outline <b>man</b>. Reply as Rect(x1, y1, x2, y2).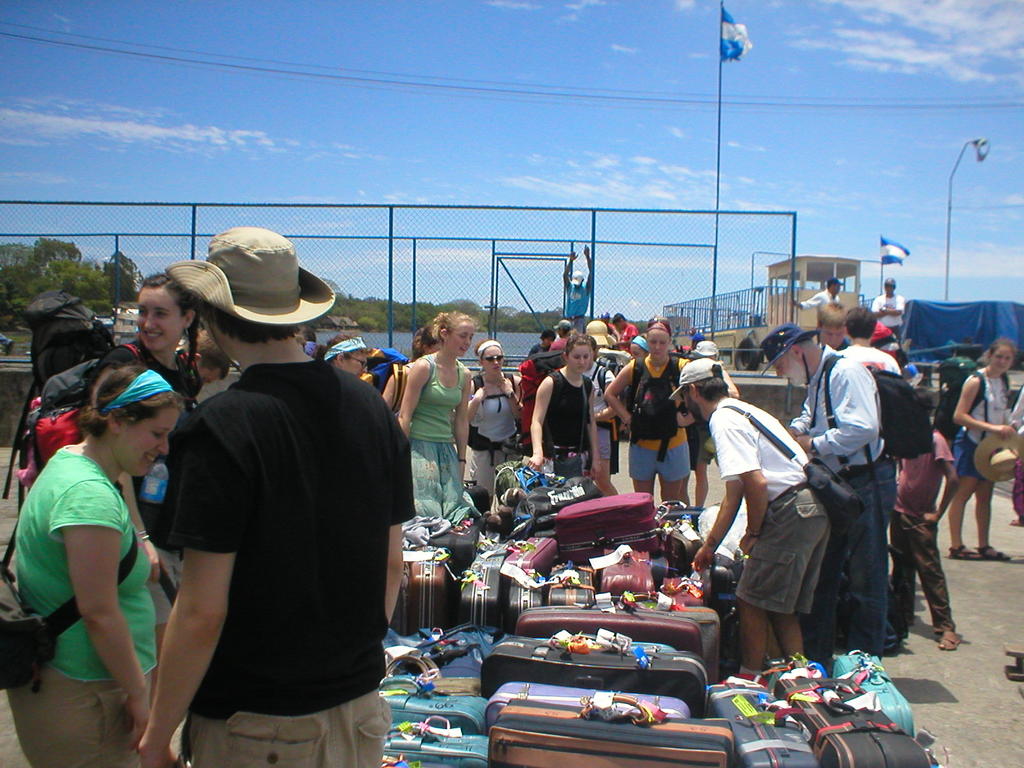
Rect(673, 358, 830, 675).
